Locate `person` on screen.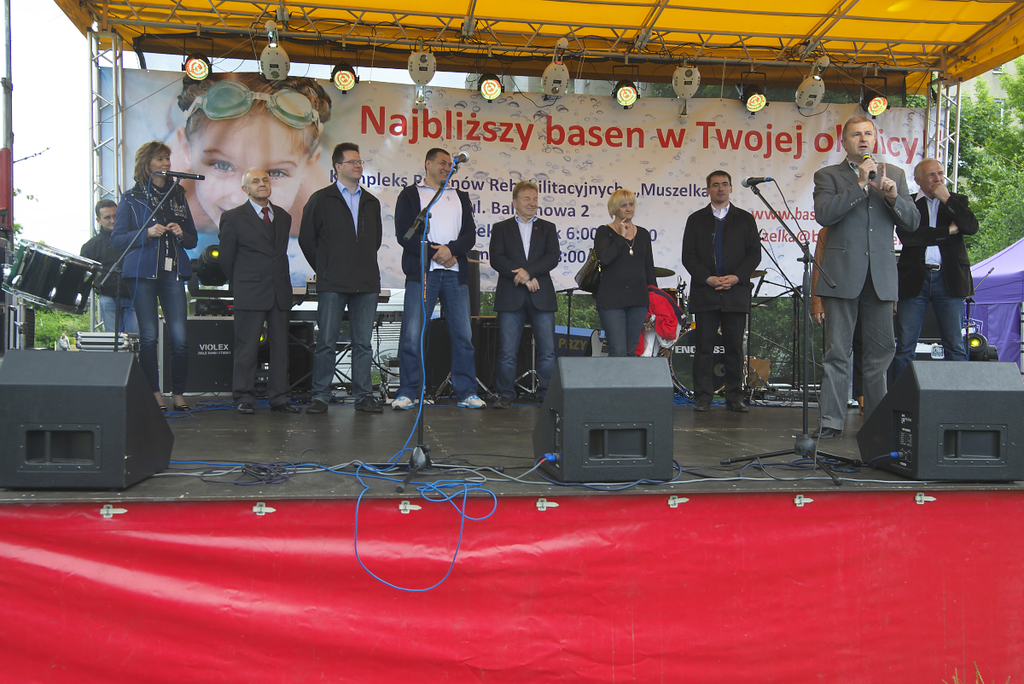
On screen at detection(216, 167, 298, 416).
